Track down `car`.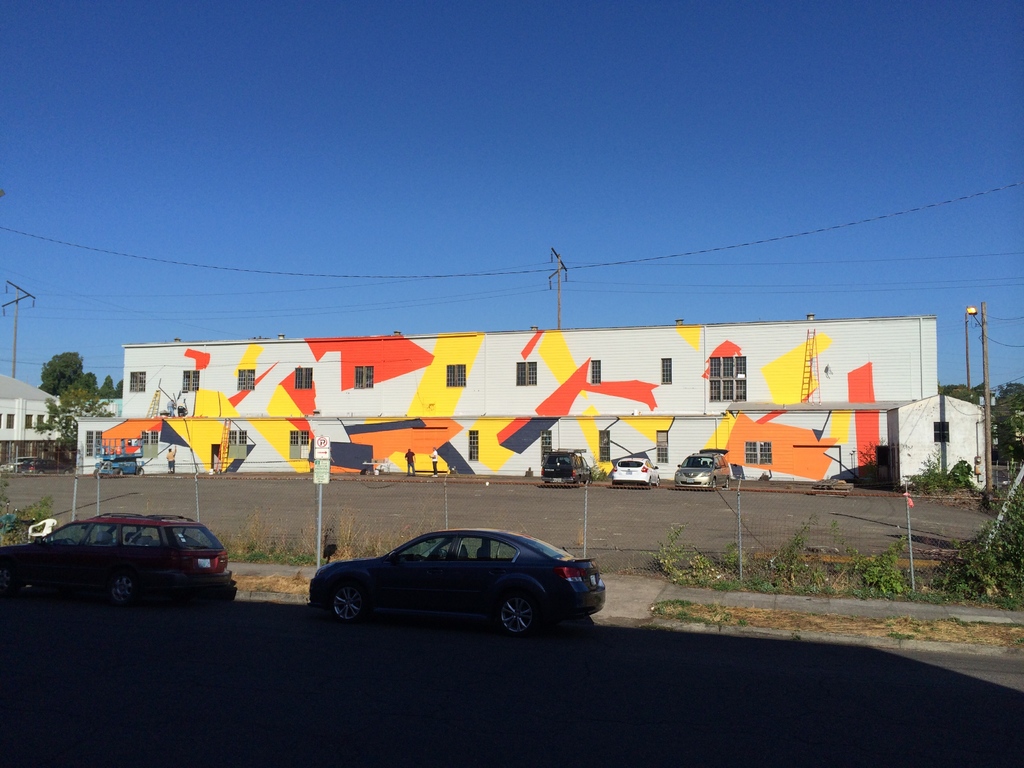
Tracked to x1=540, y1=447, x2=592, y2=483.
